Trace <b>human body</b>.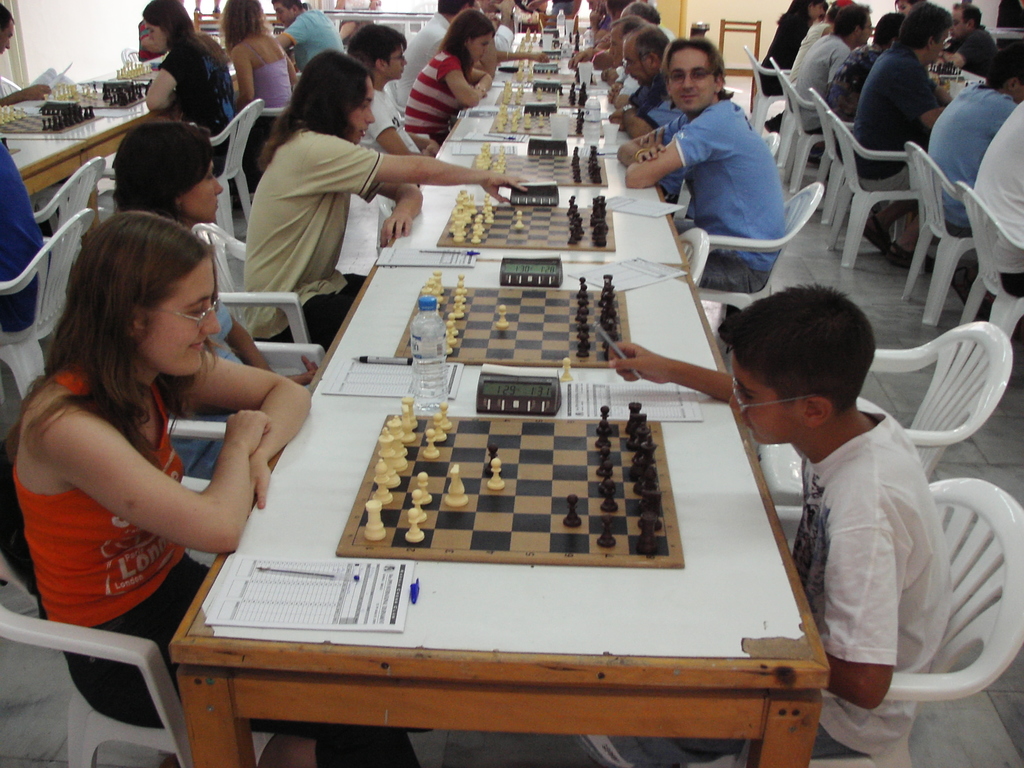
Traced to pyautogui.locateOnScreen(618, 91, 784, 291).
